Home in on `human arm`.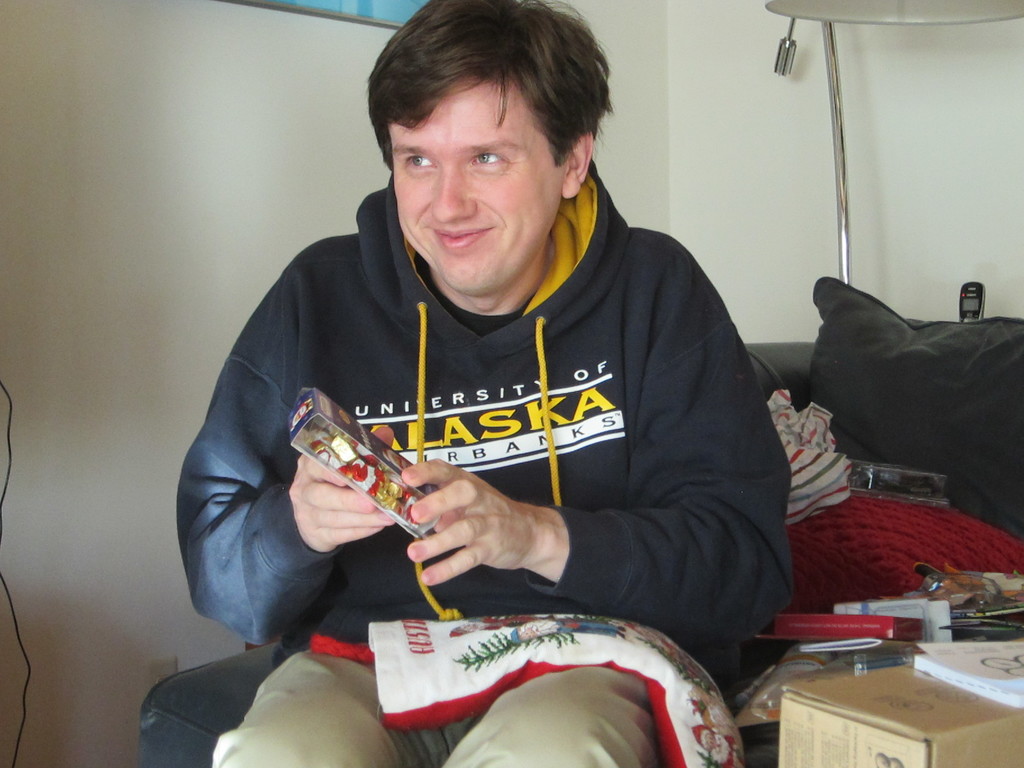
Homed in at l=179, t=284, r=392, b=643.
